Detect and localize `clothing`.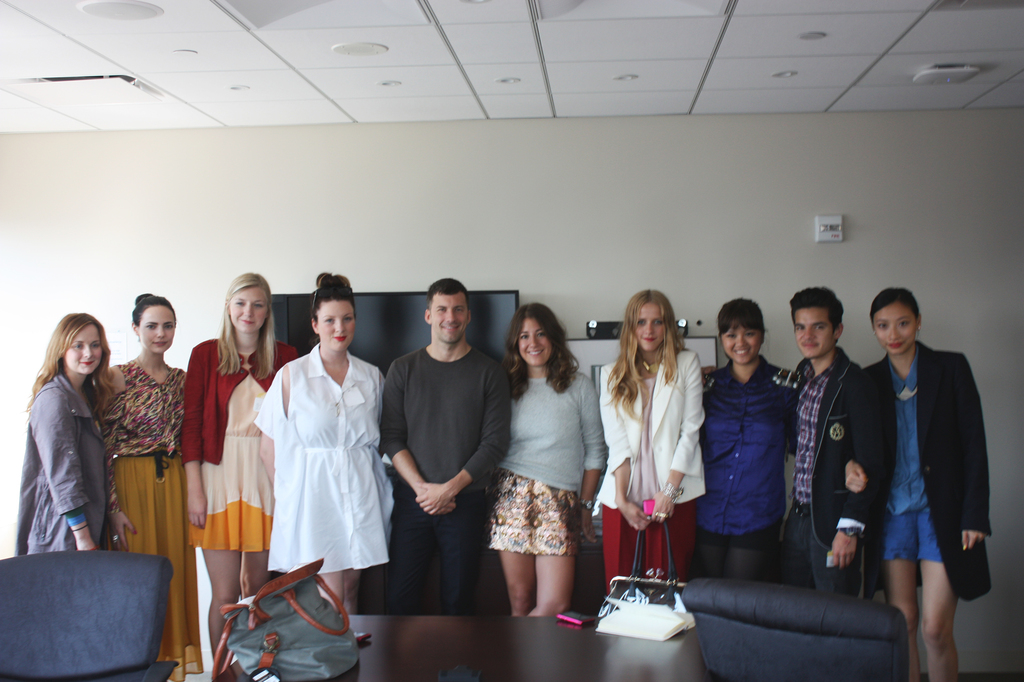
Localized at BBox(702, 356, 798, 586).
